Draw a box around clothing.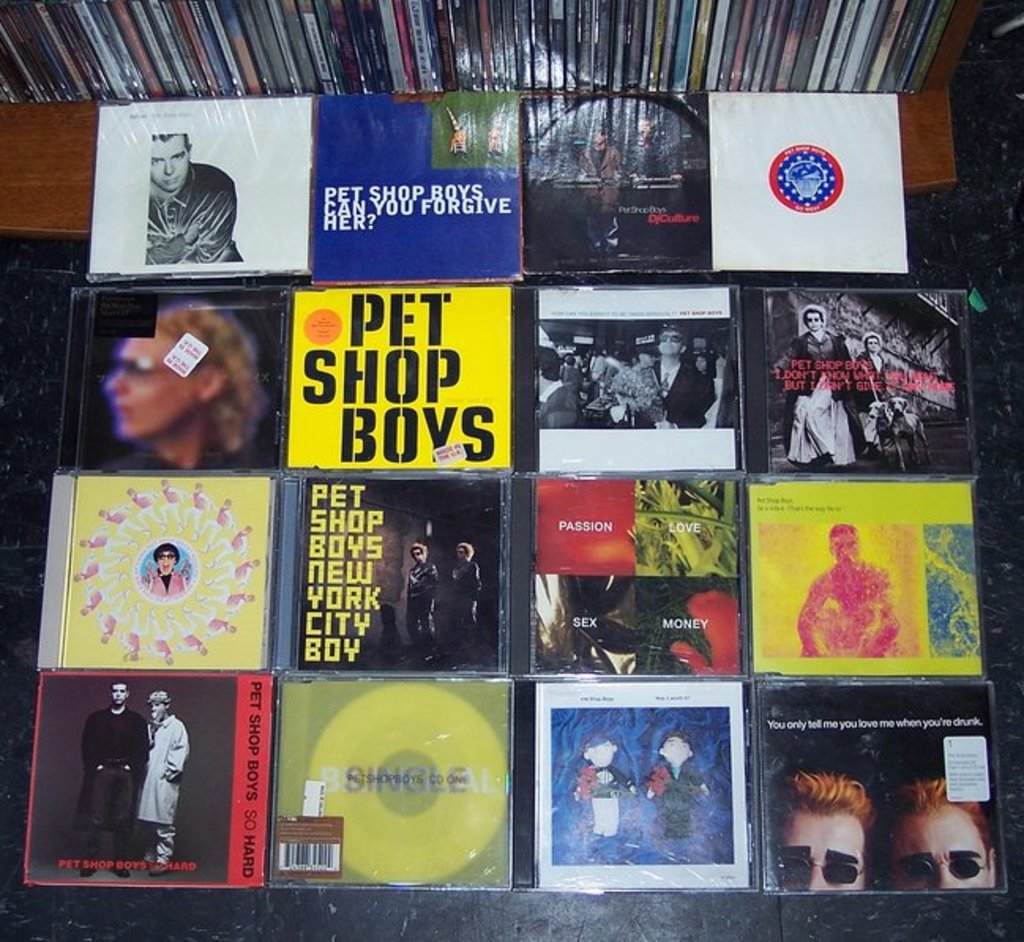
rect(781, 333, 915, 462).
